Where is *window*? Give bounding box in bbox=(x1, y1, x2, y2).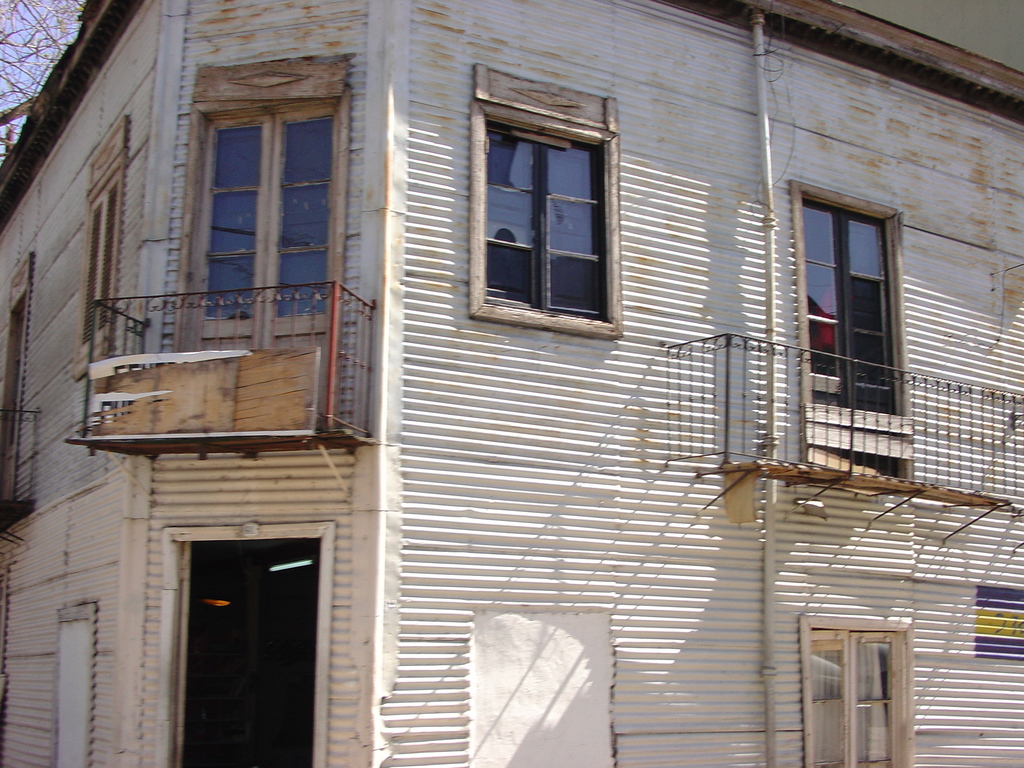
bbox=(173, 87, 333, 386).
